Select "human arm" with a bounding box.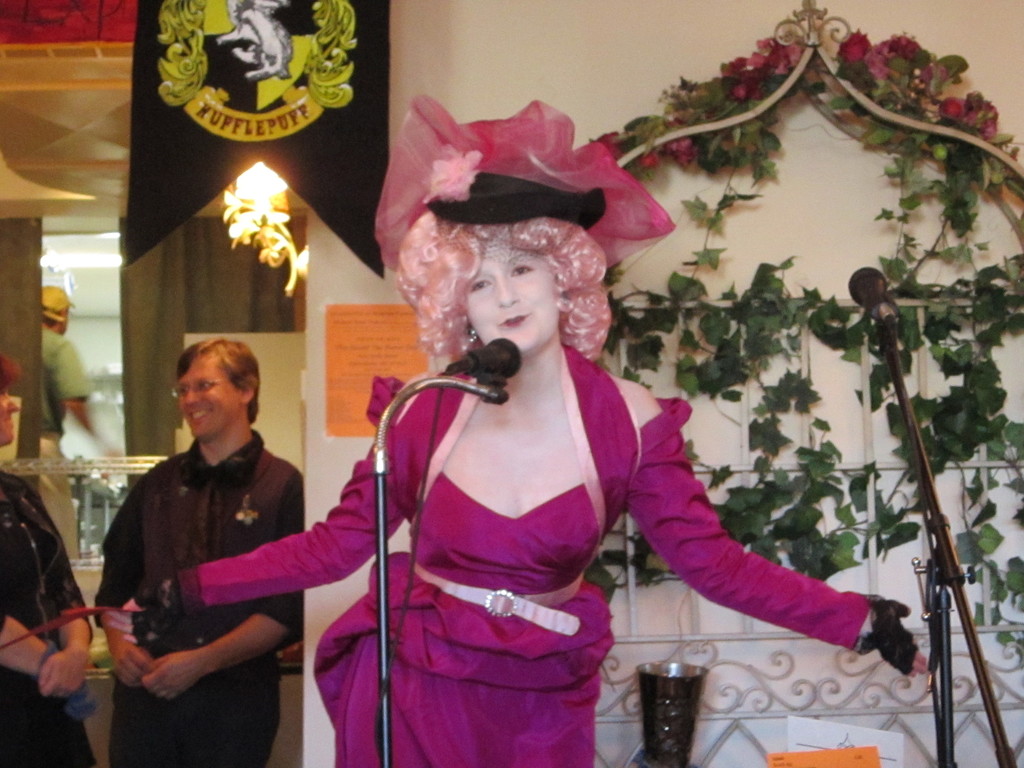
[left=153, top=383, right=442, bottom=616].
